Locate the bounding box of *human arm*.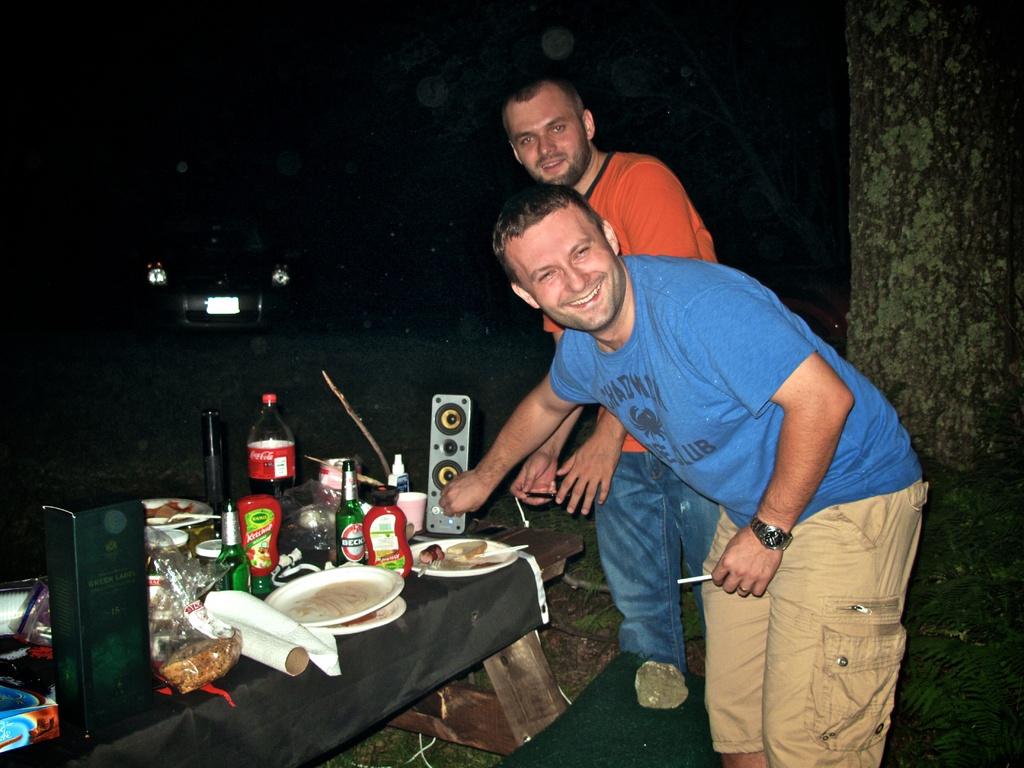
Bounding box: {"x1": 705, "y1": 287, "x2": 858, "y2": 600}.
